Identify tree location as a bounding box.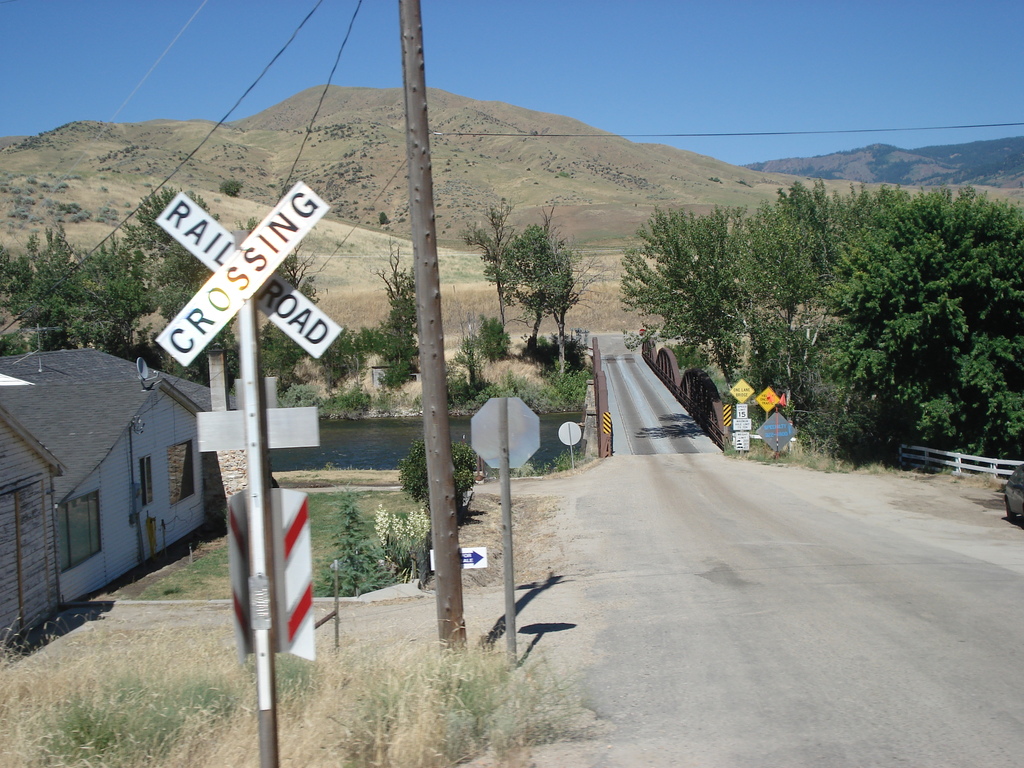
394, 437, 480, 527.
